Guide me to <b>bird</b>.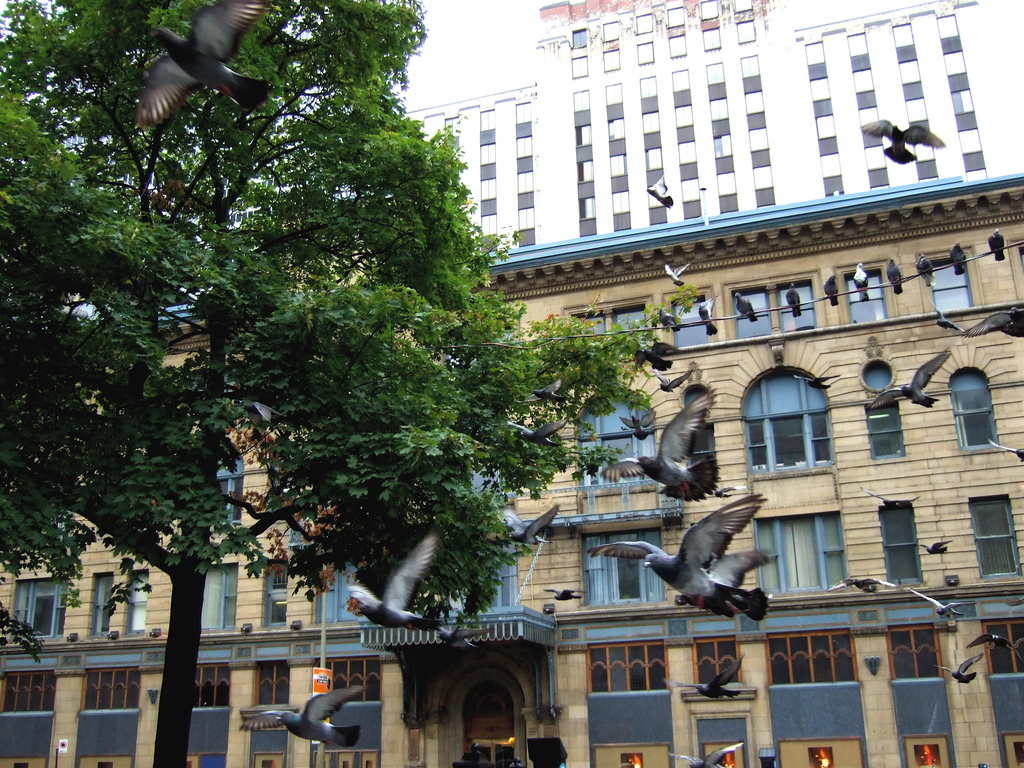
Guidance: 344,510,437,641.
